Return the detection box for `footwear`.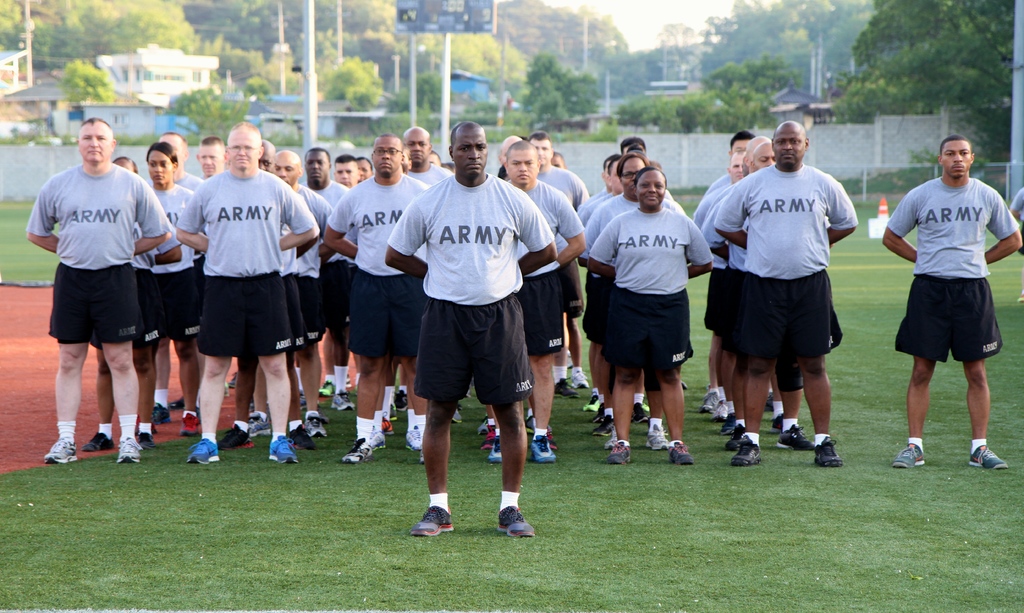
locate(150, 402, 170, 424).
